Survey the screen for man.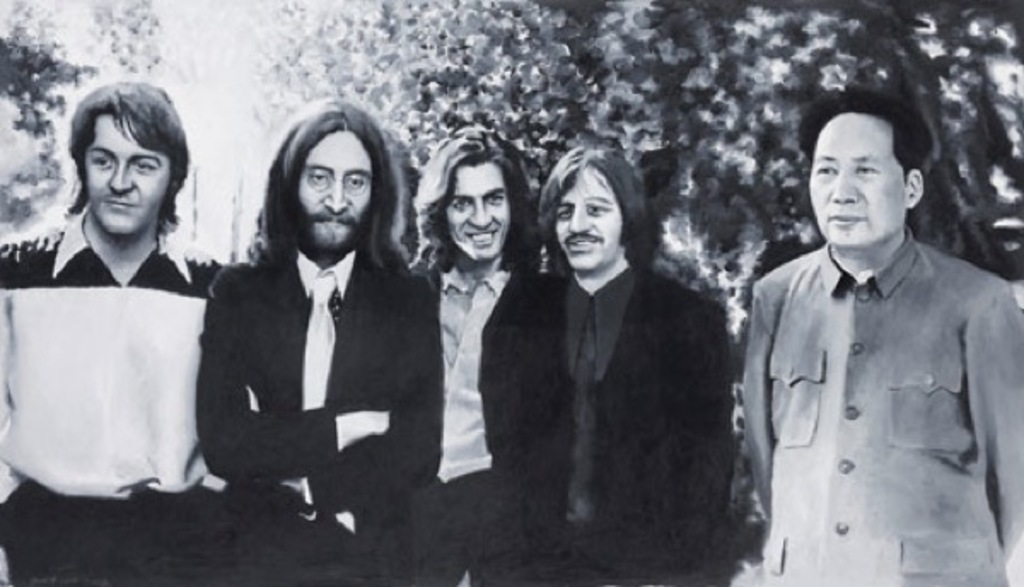
Survey found: rect(0, 75, 225, 585).
